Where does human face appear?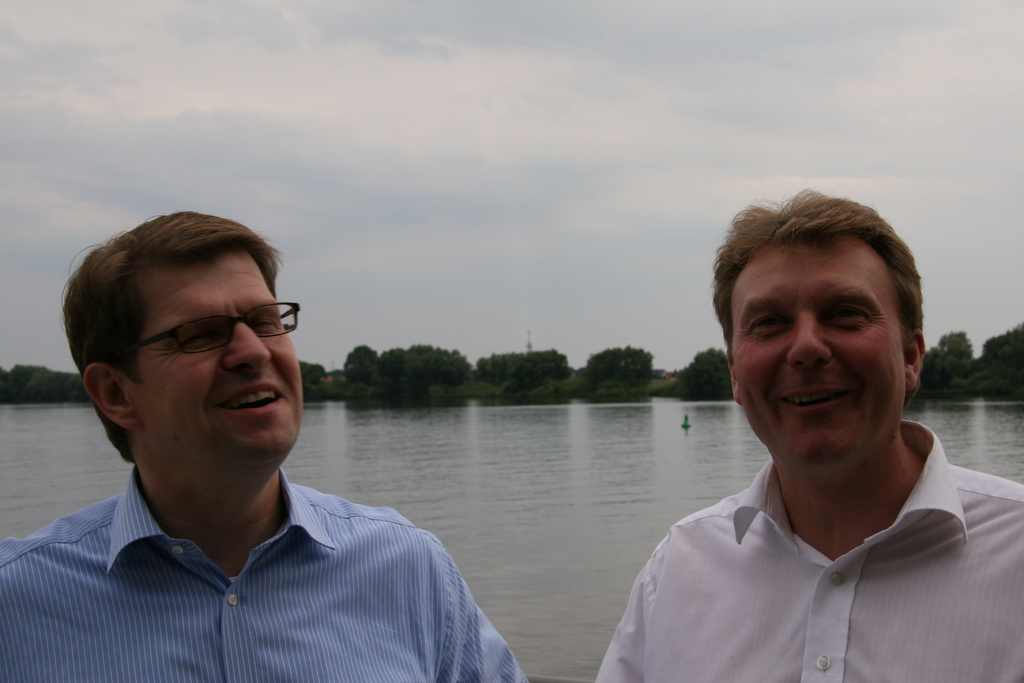
Appears at (726, 242, 906, 461).
